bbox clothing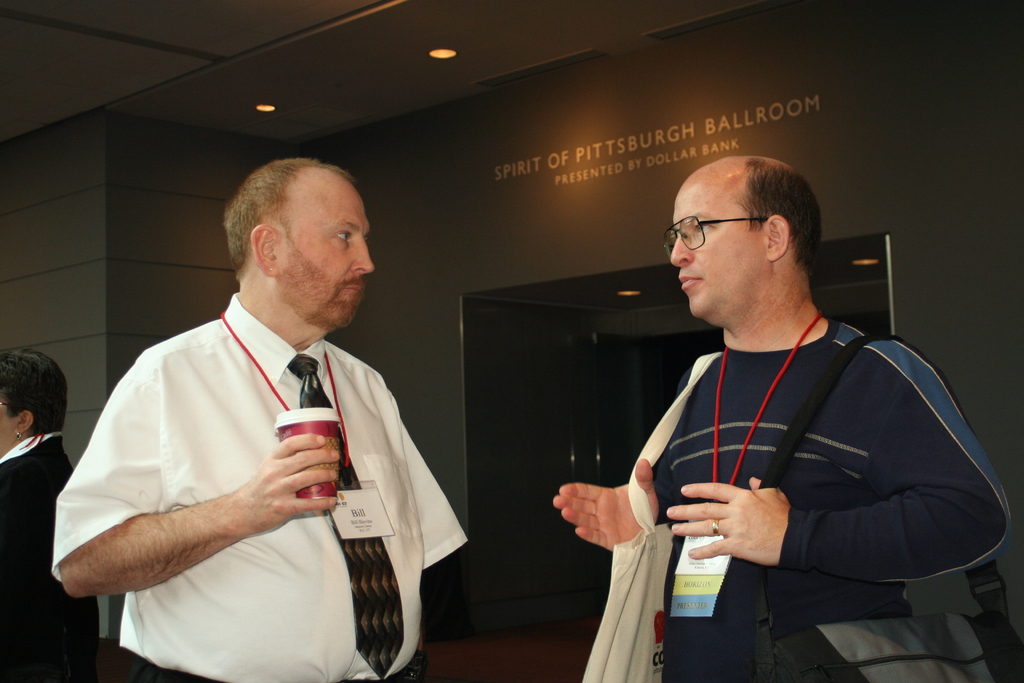
locate(50, 293, 466, 682)
